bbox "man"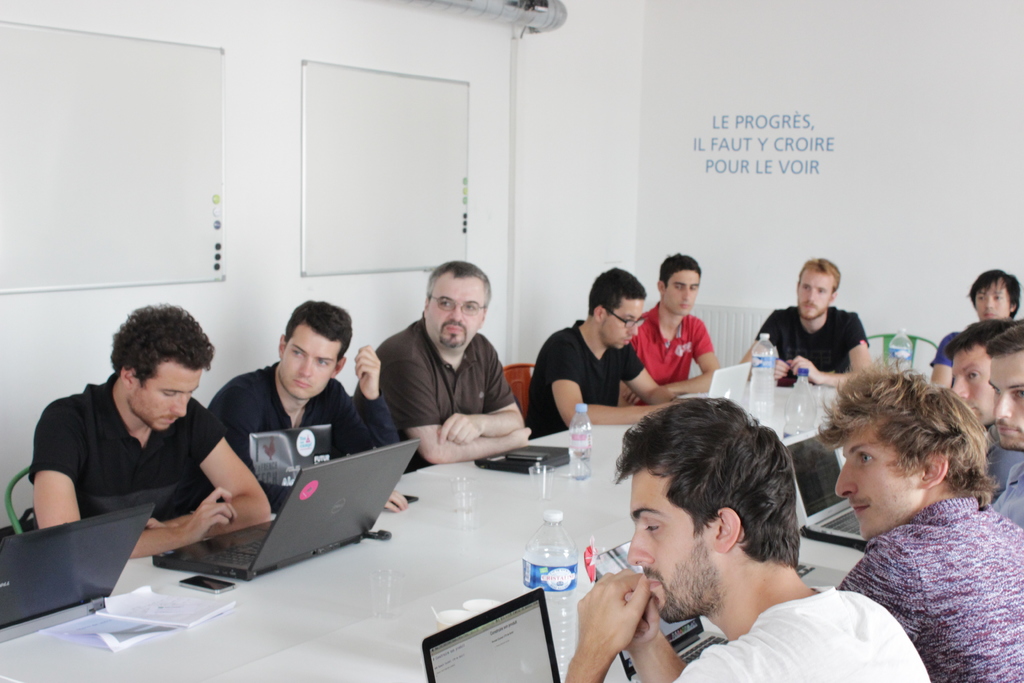
locate(520, 261, 662, 433)
